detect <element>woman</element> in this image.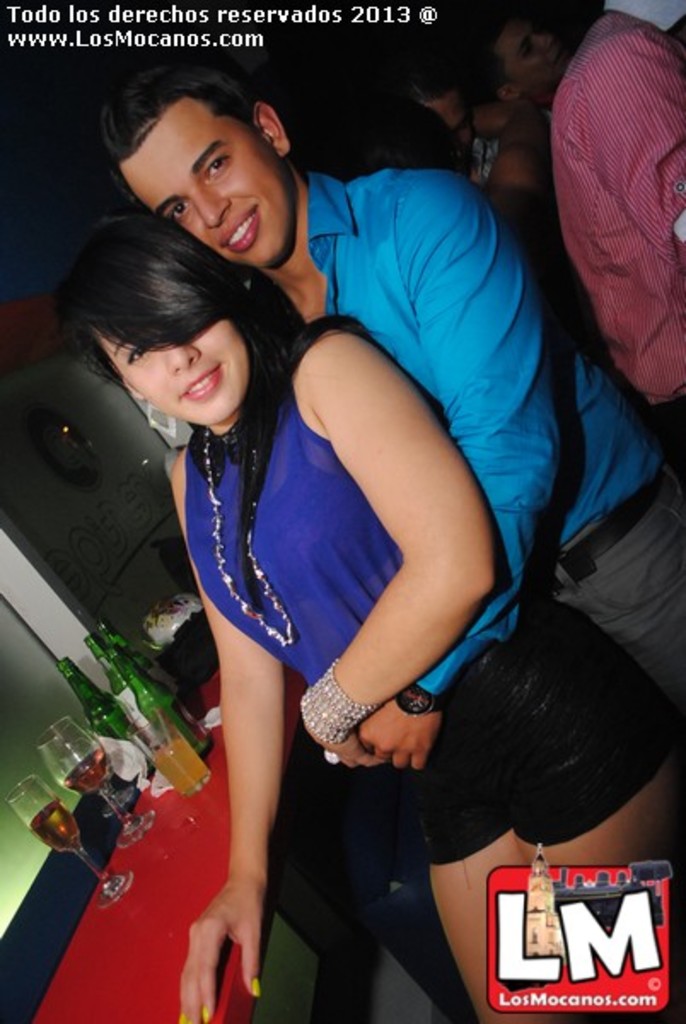
Detection: locate(108, 213, 684, 1022).
